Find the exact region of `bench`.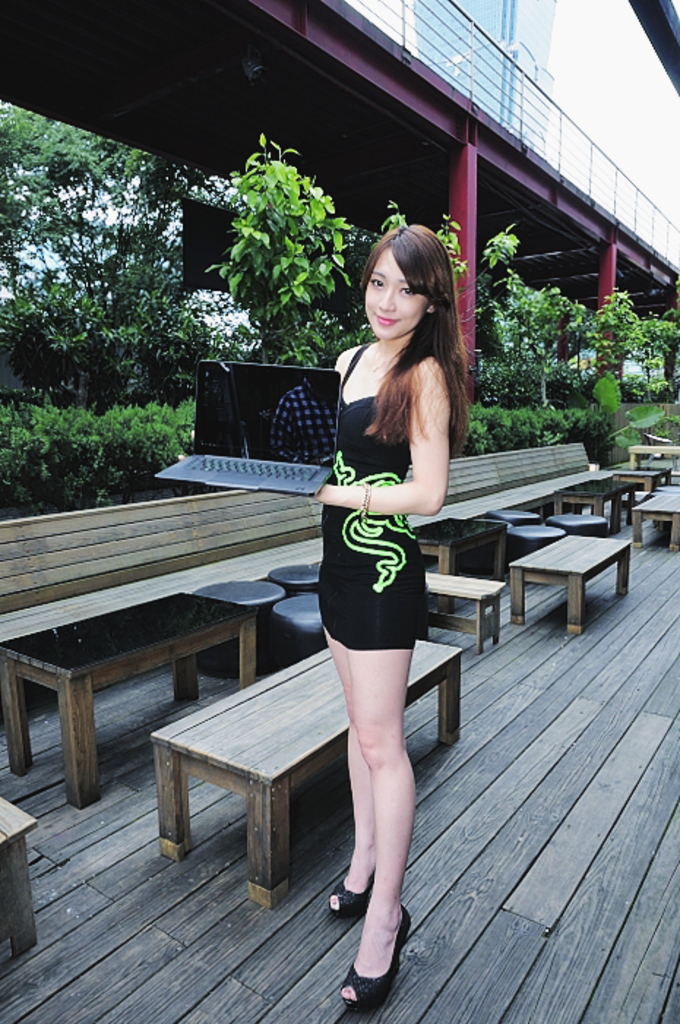
Exact region: 629 492 679 551.
